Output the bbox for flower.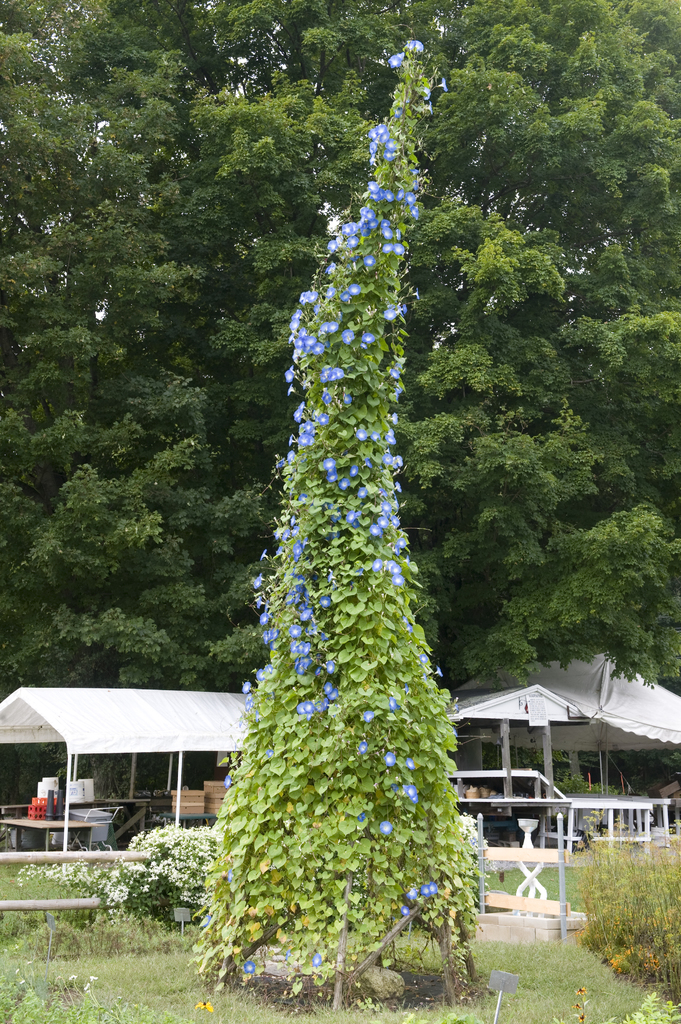
x1=417 y1=43 x2=426 y2=55.
